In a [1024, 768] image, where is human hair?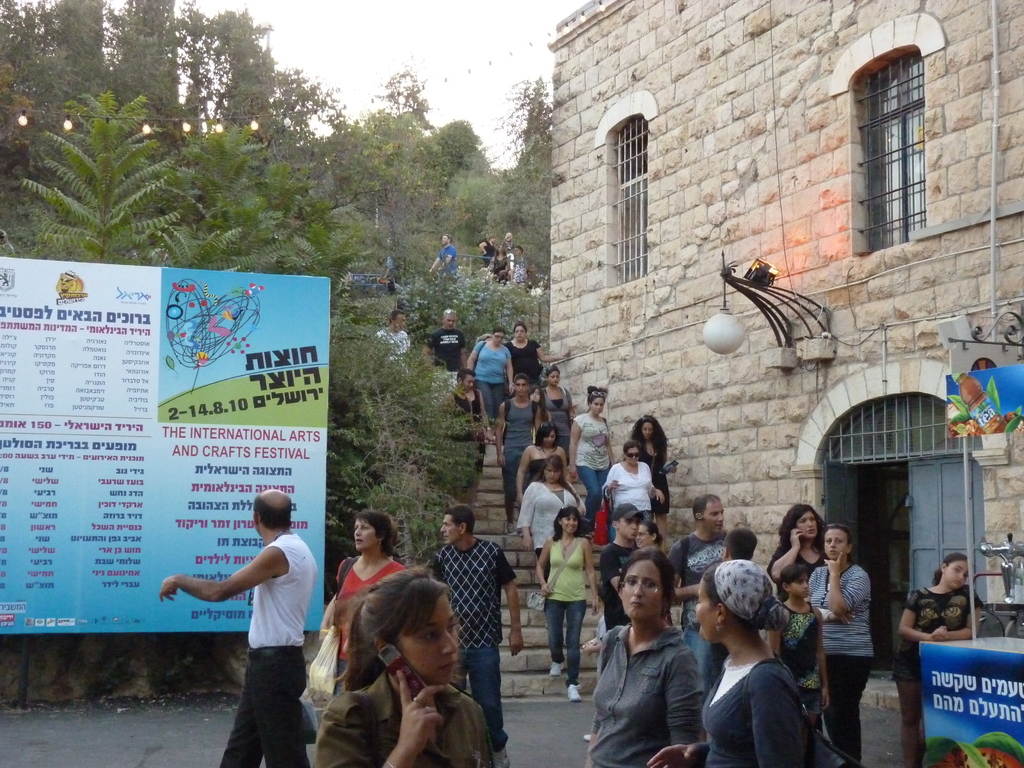
left=493, top=242, right=507, bottom=254.
